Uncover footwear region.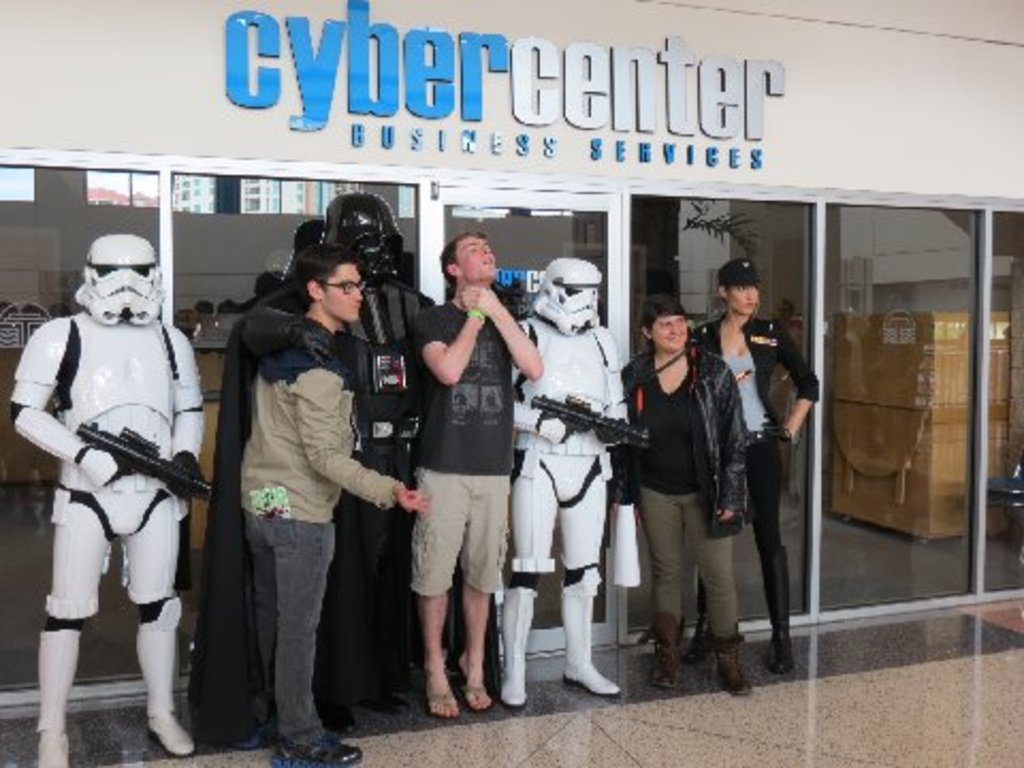
Uncovered: [751, 546, 794, 681].
